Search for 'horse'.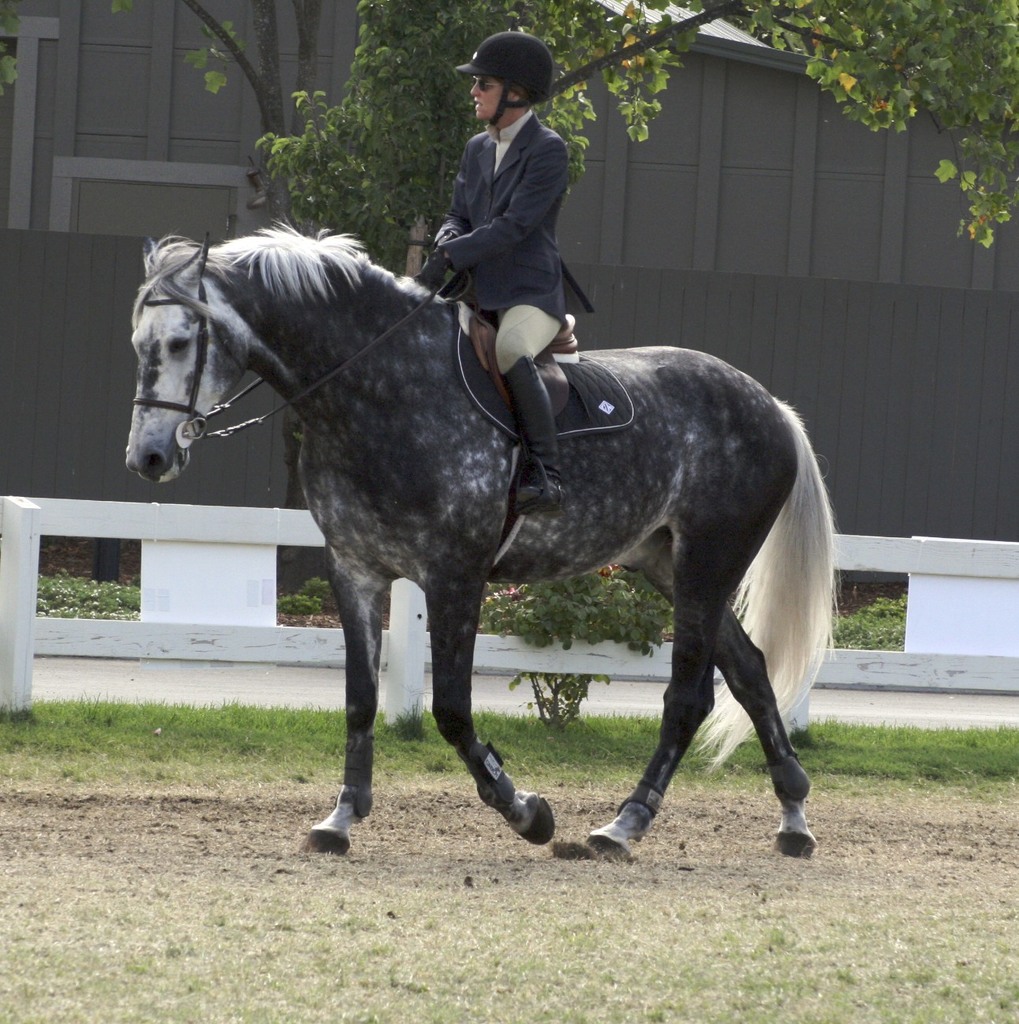
Found at x1=123 y1=213 x2=843 y2=861.
